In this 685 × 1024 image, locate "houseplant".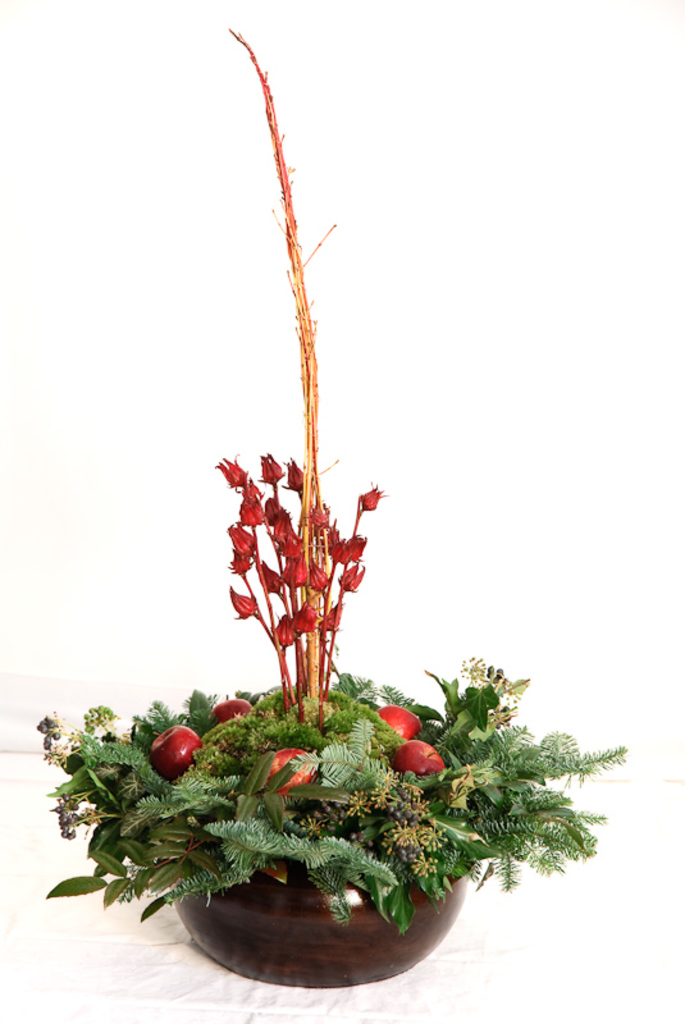
Bounding box: (27,15,629,992).
